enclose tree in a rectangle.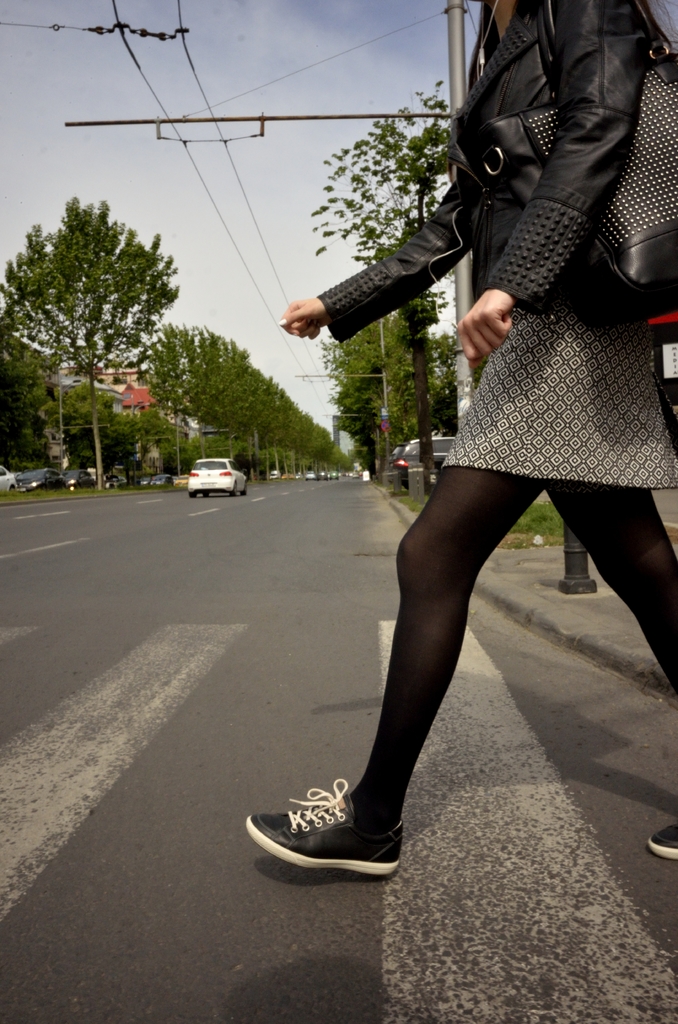
l=144, t=316, r=351, b=499.
